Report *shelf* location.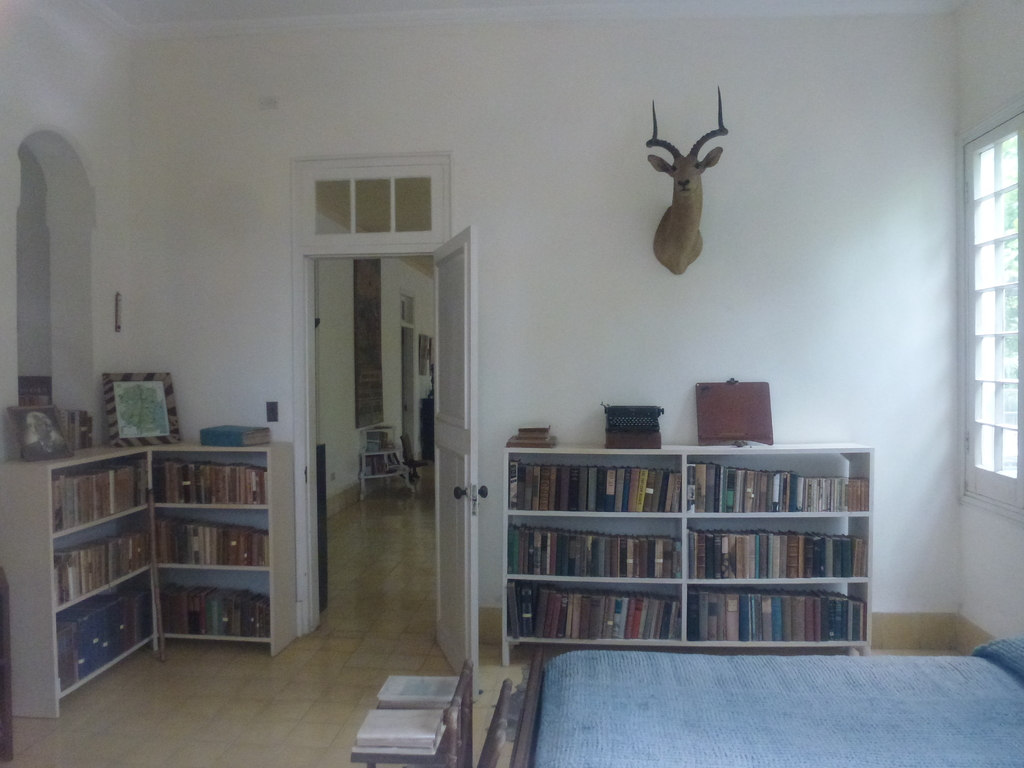
Report: 682, 458, 871, 655.
